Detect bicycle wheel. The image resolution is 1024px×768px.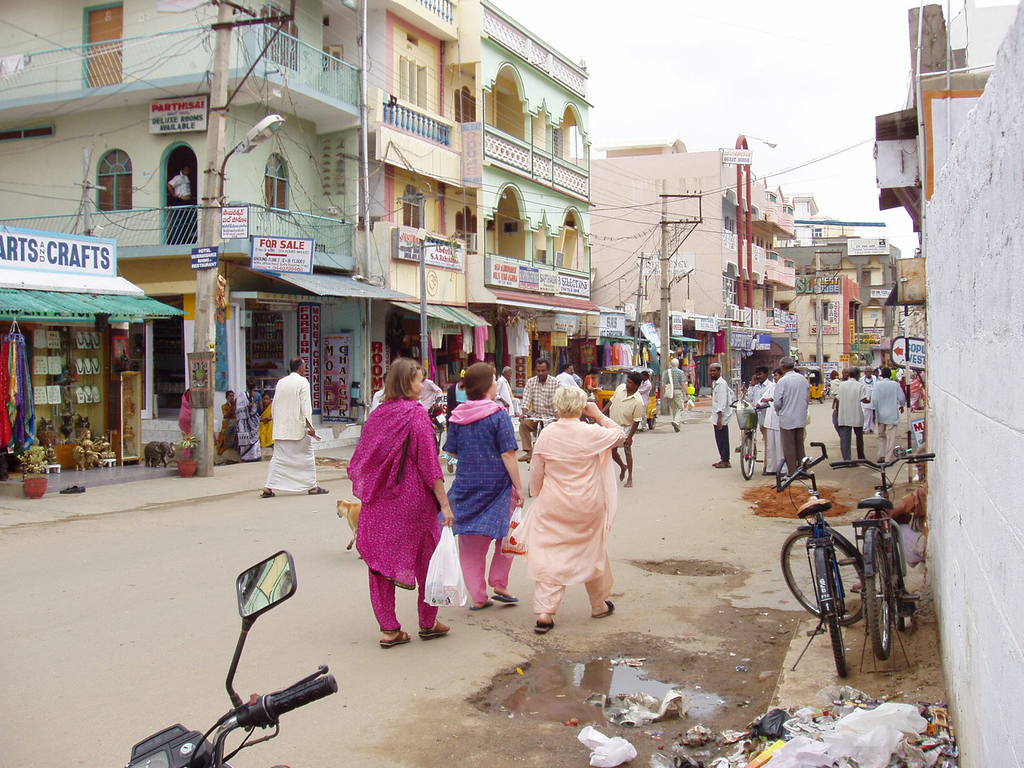
BBox(740, 430, 752, 483).
